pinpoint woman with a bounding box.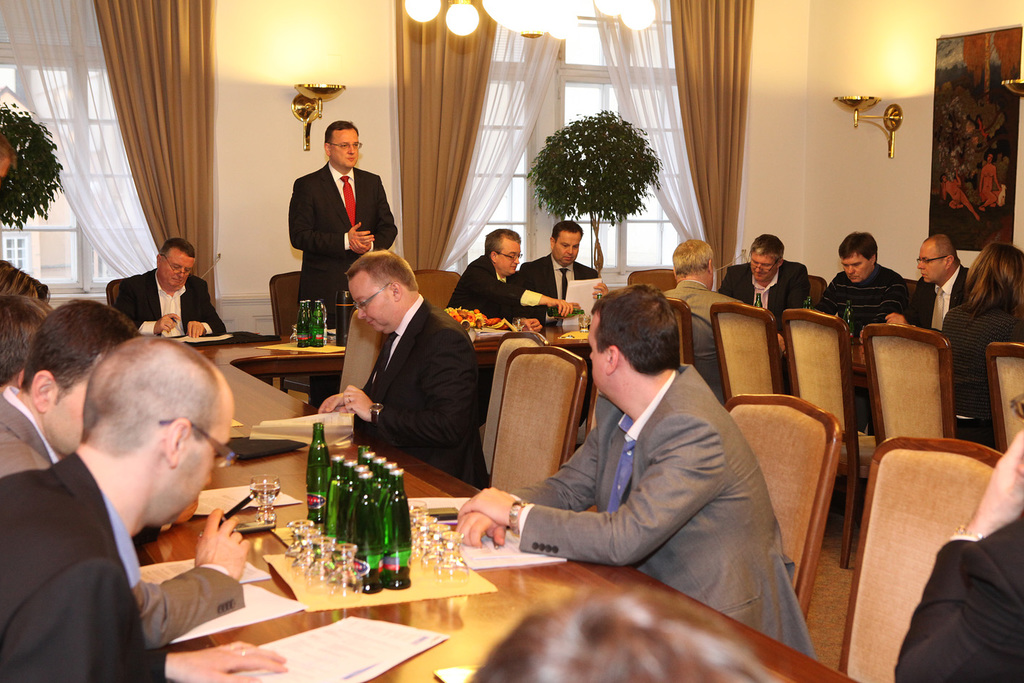
[left=938, top=243, right=1023, bottom=450].
